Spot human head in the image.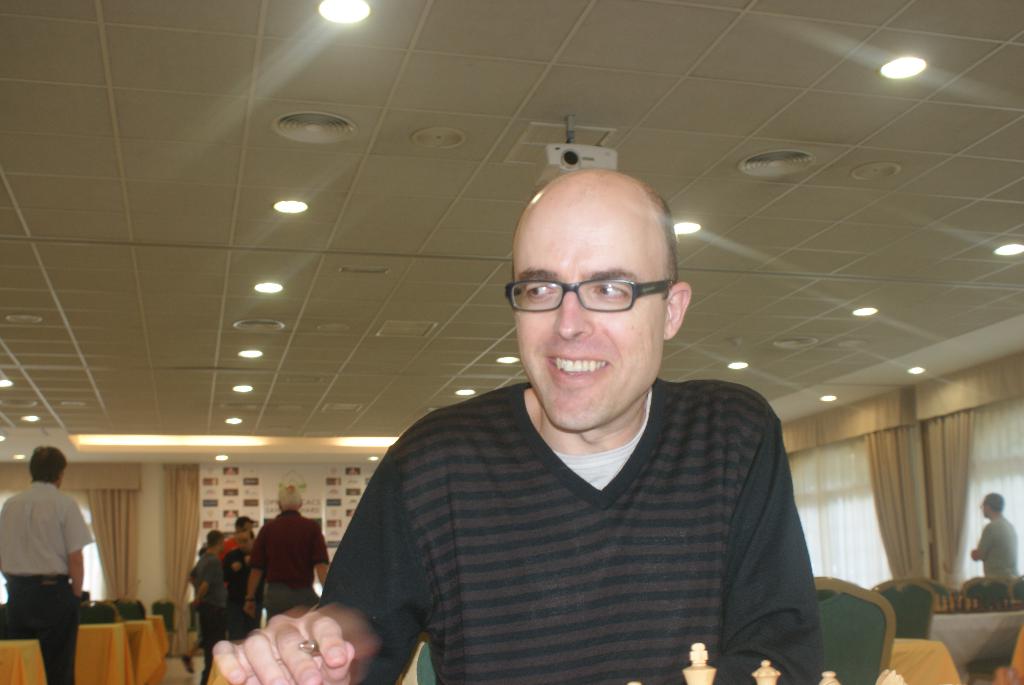
human head found at [x1=204, y1=530, x2=225, y2=556].
